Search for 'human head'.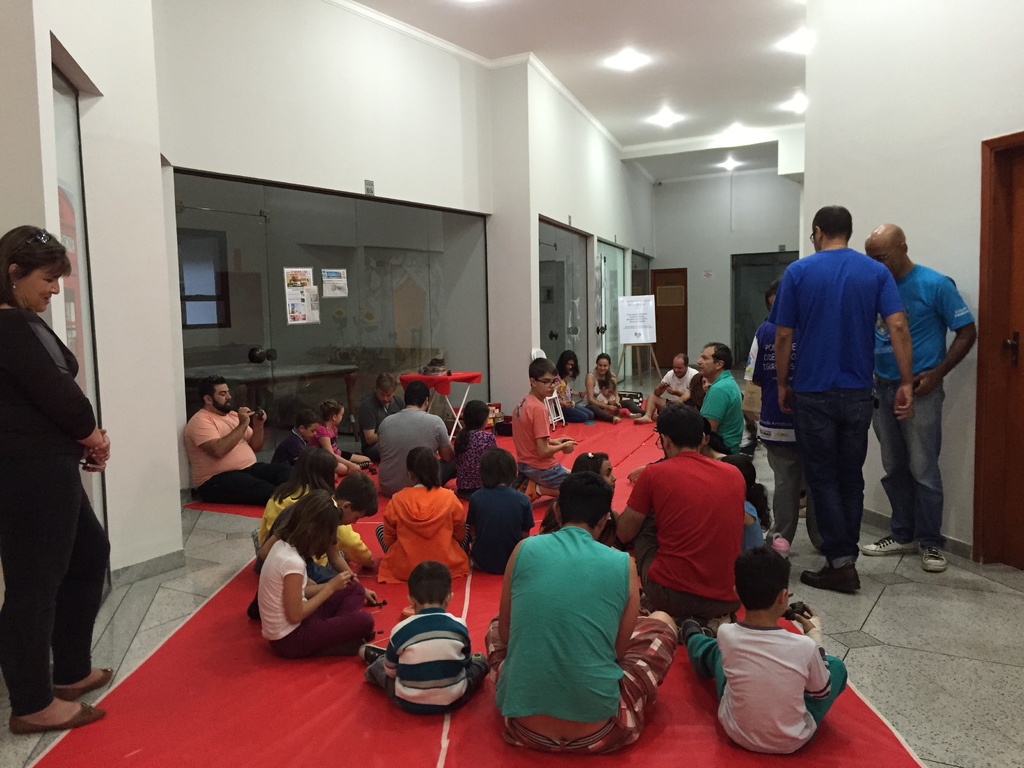
Found at [left=0, top=220, right=68, bottom=314].
